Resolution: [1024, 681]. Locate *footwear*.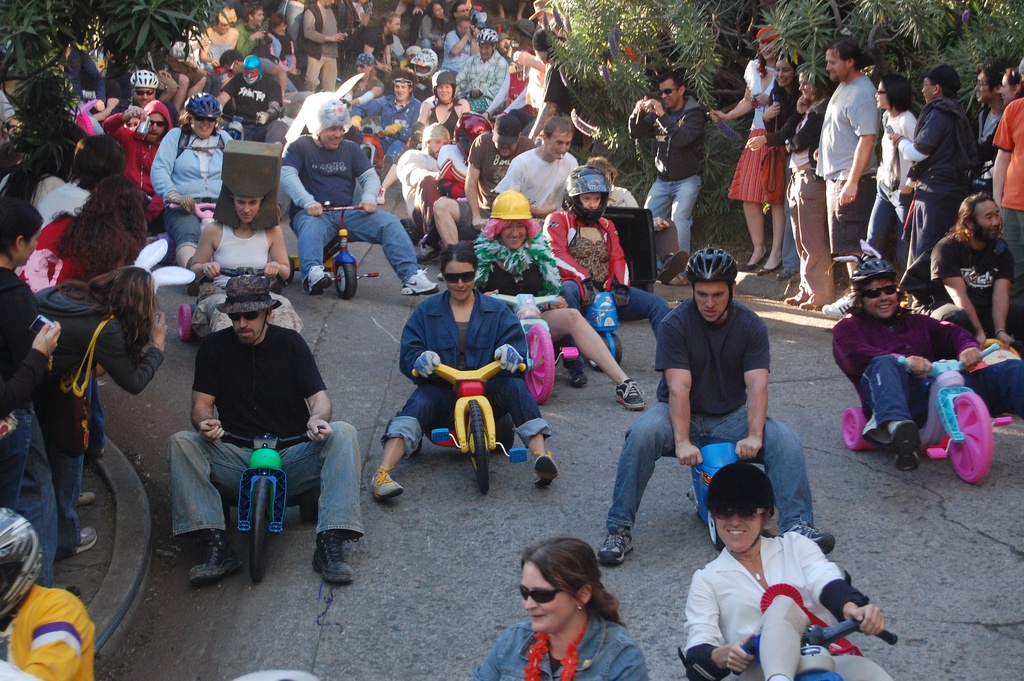
(x1=757, y1=262, x2=783, y2=275).
